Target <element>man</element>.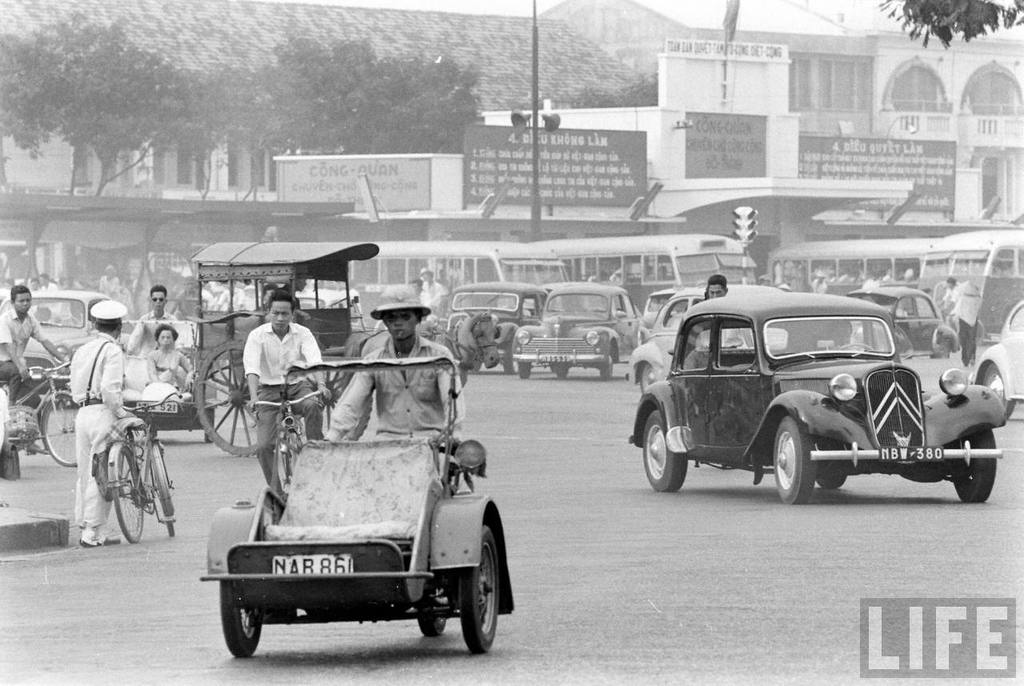
Target region: {"left": 241, "top": 292, "right": 330, "bottom": 493}.
